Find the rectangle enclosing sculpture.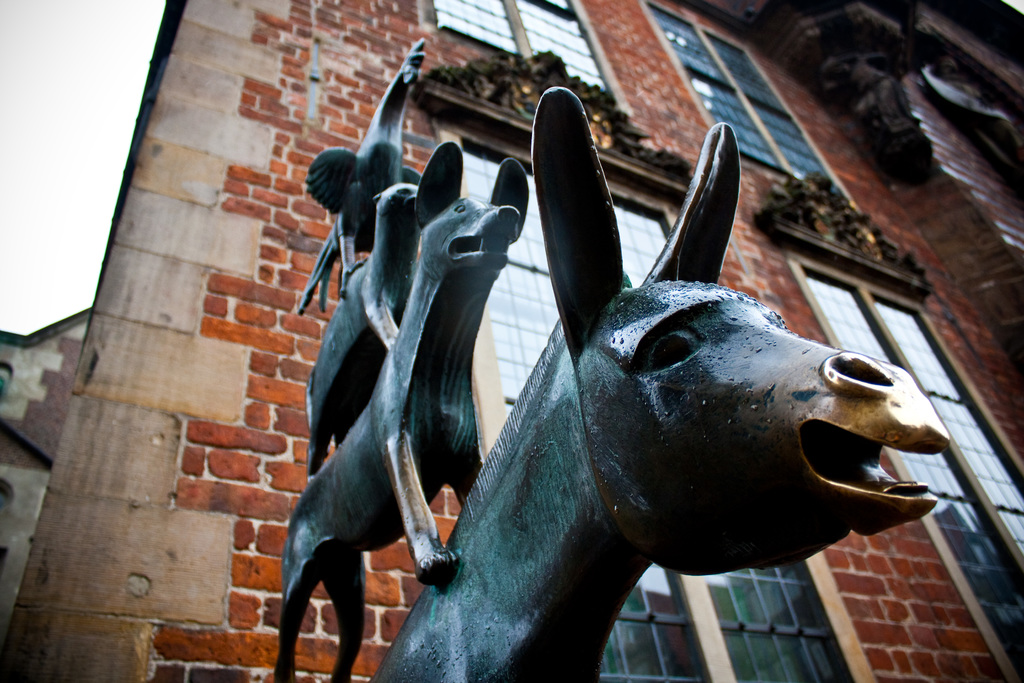
bbox(270, 135, 549, 682).
